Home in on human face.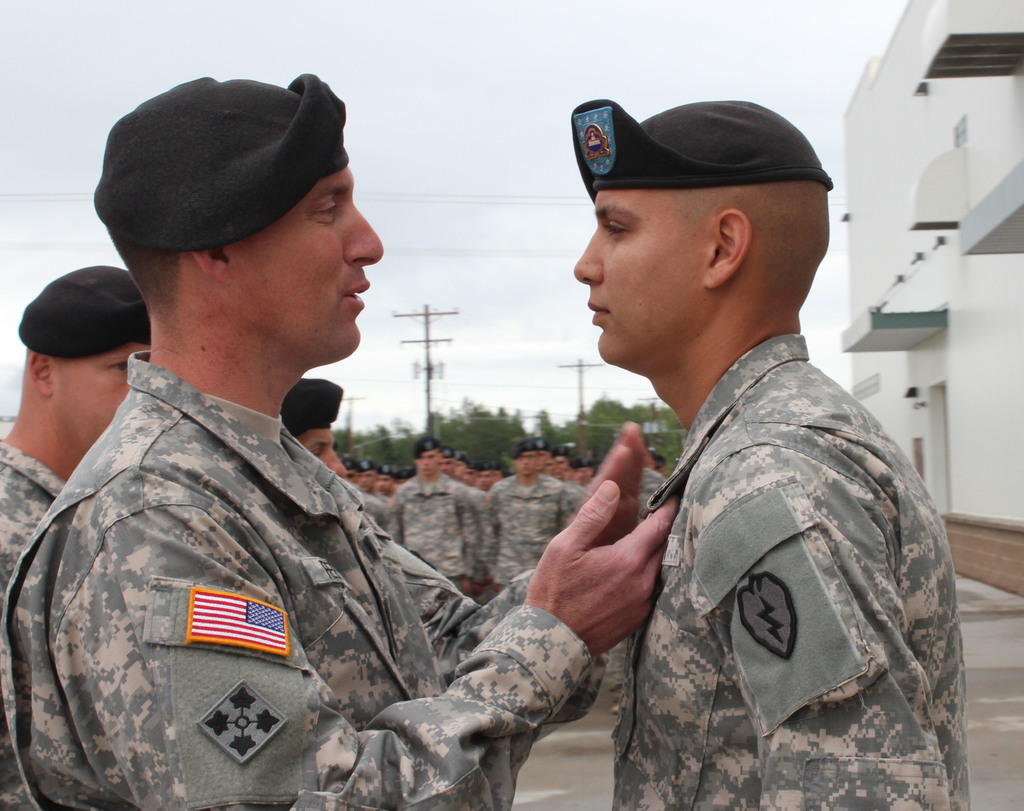
Homed in at (298, 426, 349, 477).
